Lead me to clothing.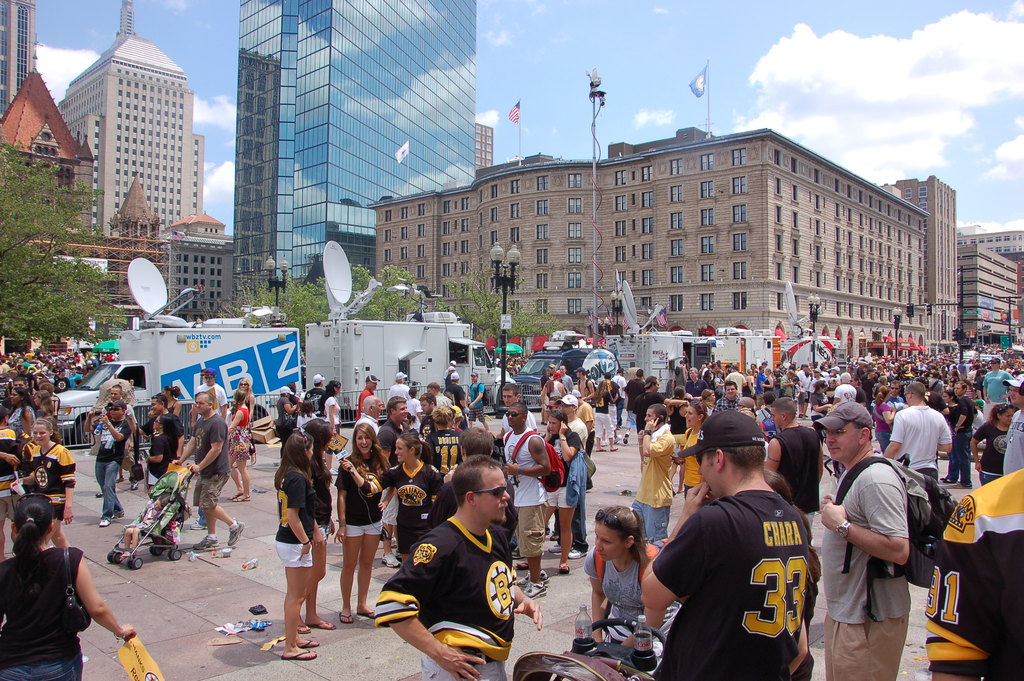
Lead to bbox=[163, 398, 186, 414].
